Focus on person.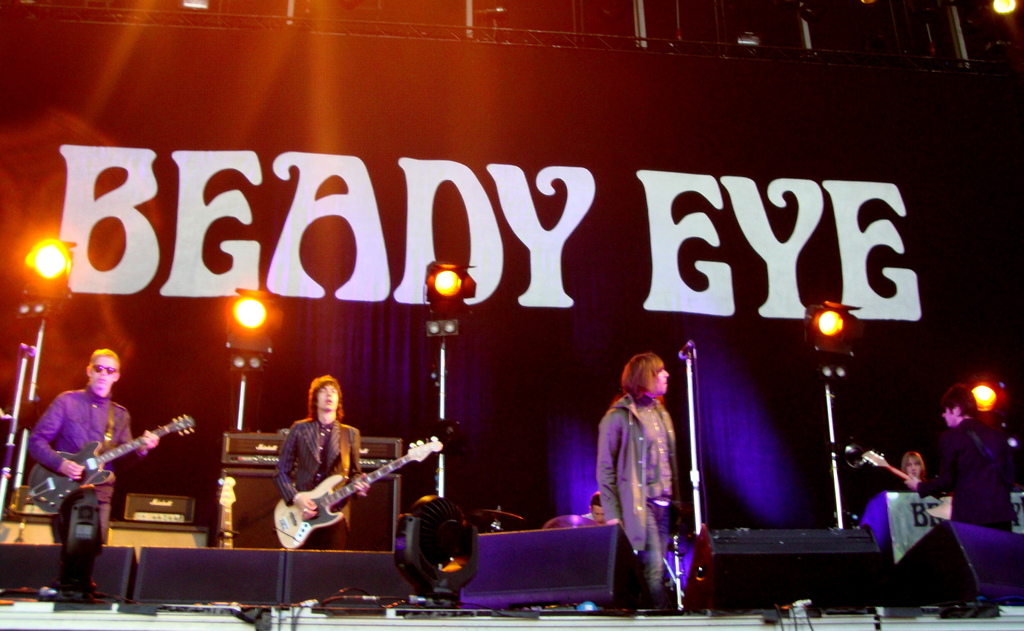
Focused at Rect(906, 379, 1015, 532).
